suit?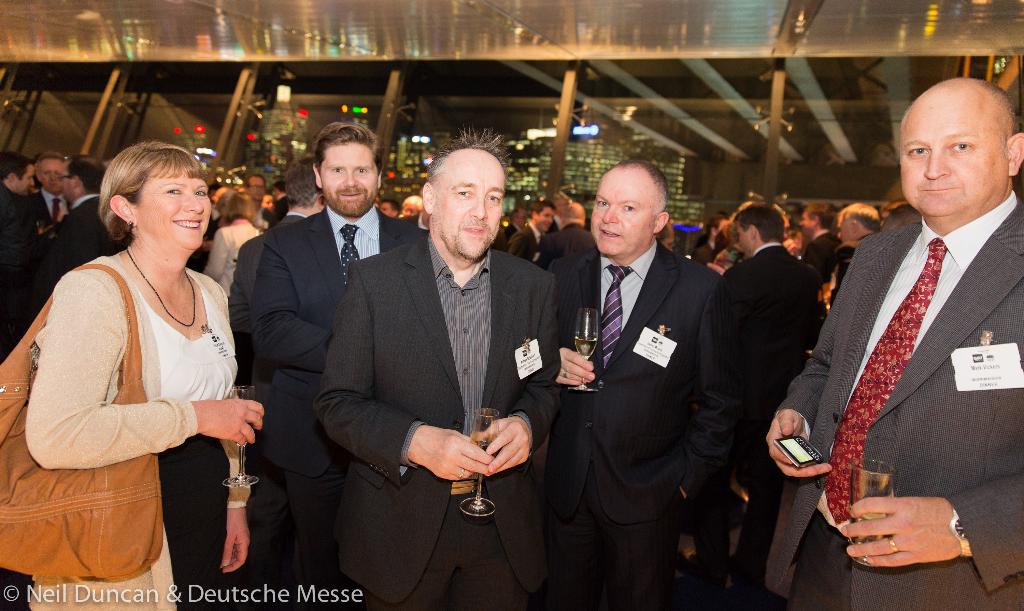
left=240, top=205, right=420, bottom=583
